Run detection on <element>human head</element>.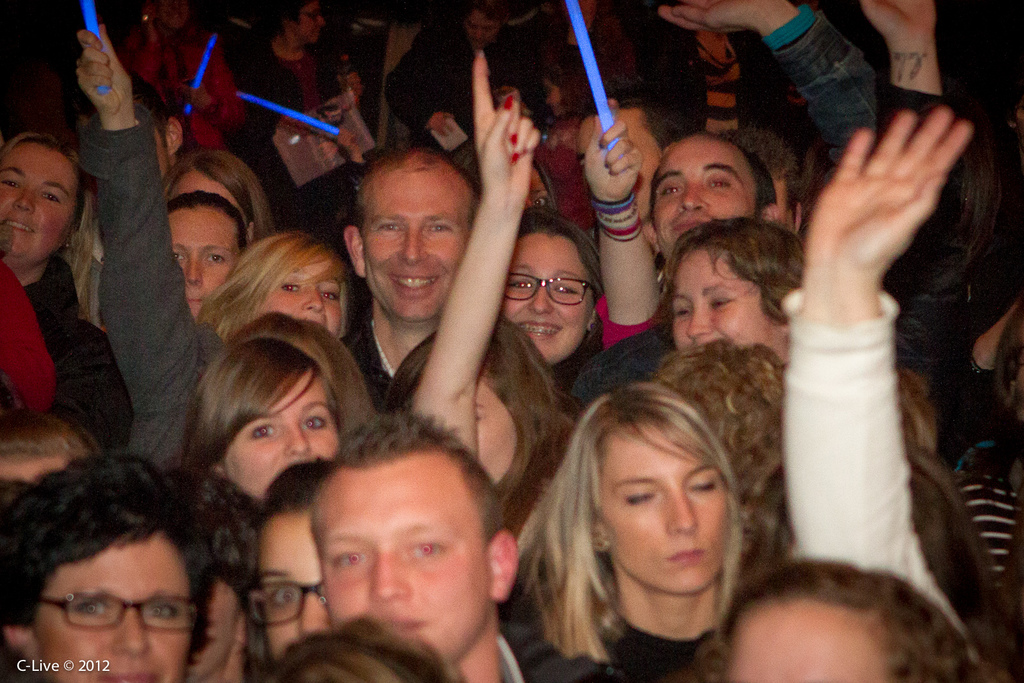
Result: rect(308, 408, 519, 666).
